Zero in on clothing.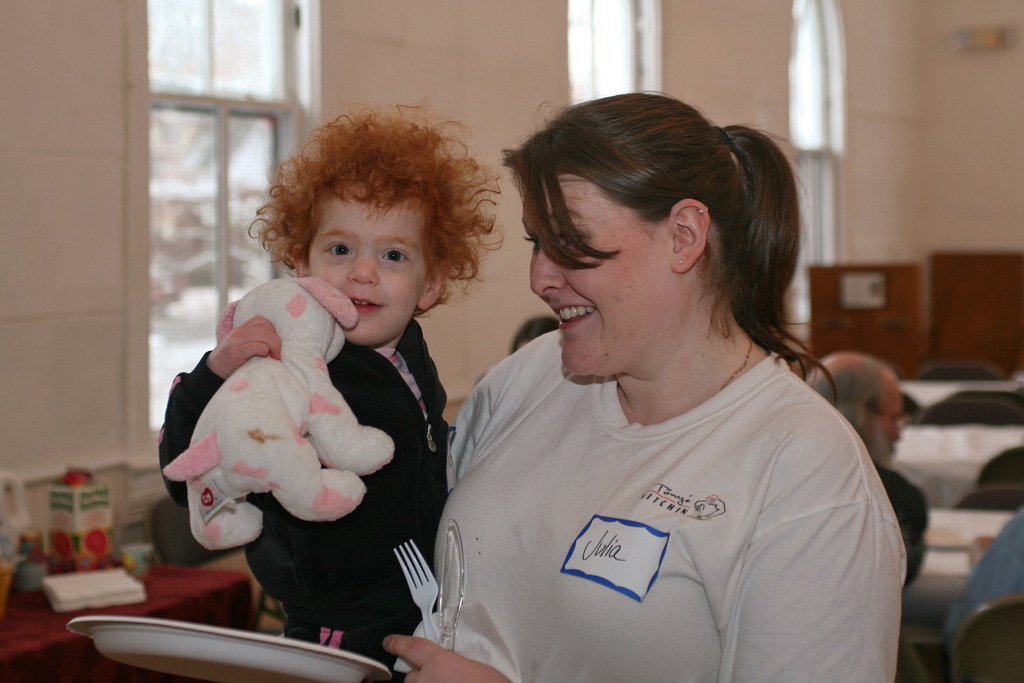
Zeroed in: [868,454,929,582].
